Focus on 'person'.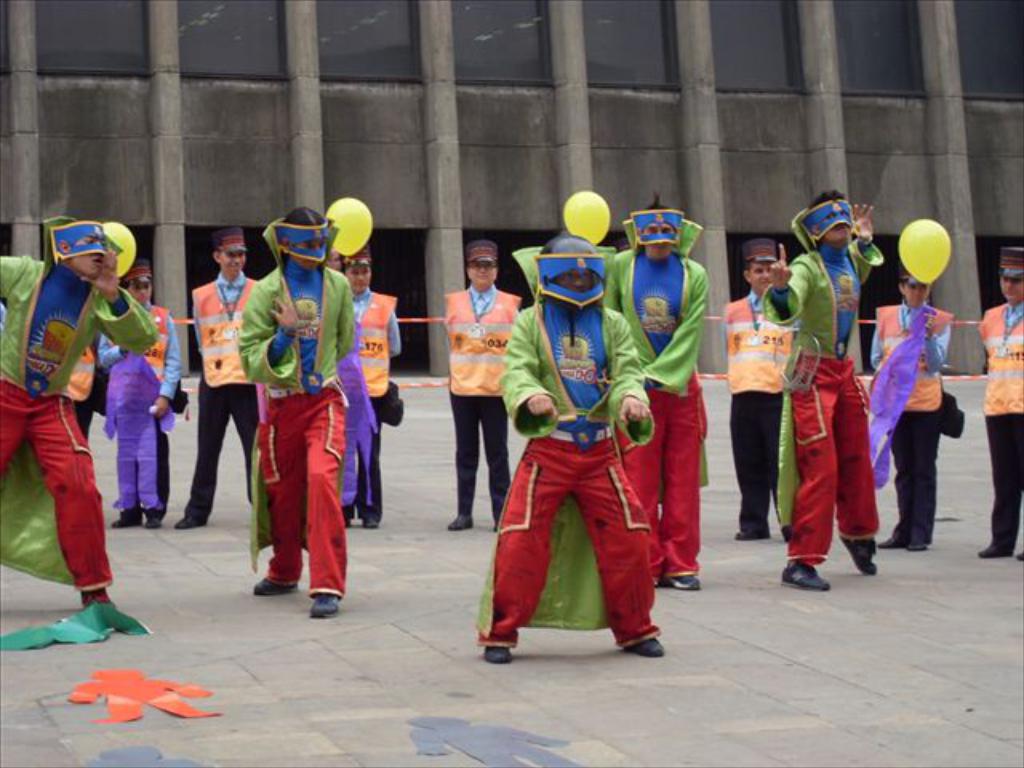
Focused at <box>448,250,522,536</box>.
